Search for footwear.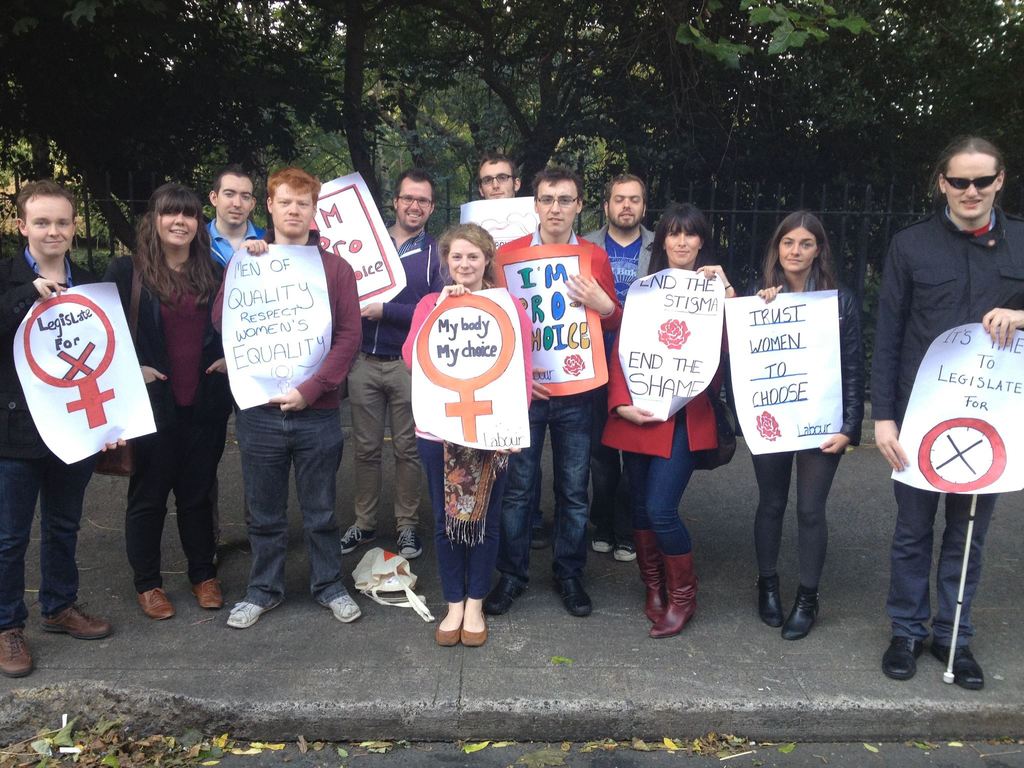
Found at BBox(548, 575, 593, 614).
